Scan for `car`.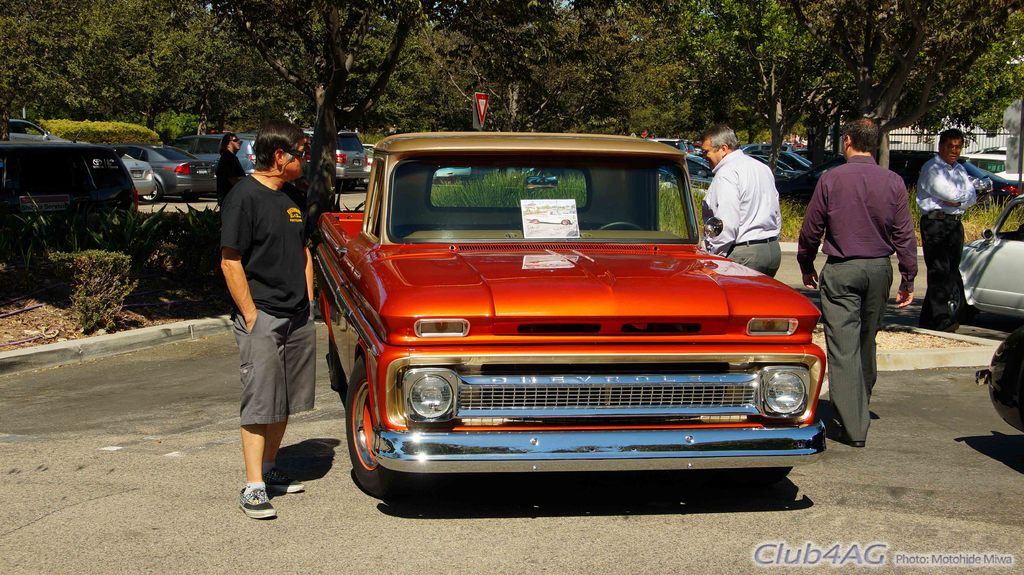
Scan result: l=299, t=126, r=368, b=186.
